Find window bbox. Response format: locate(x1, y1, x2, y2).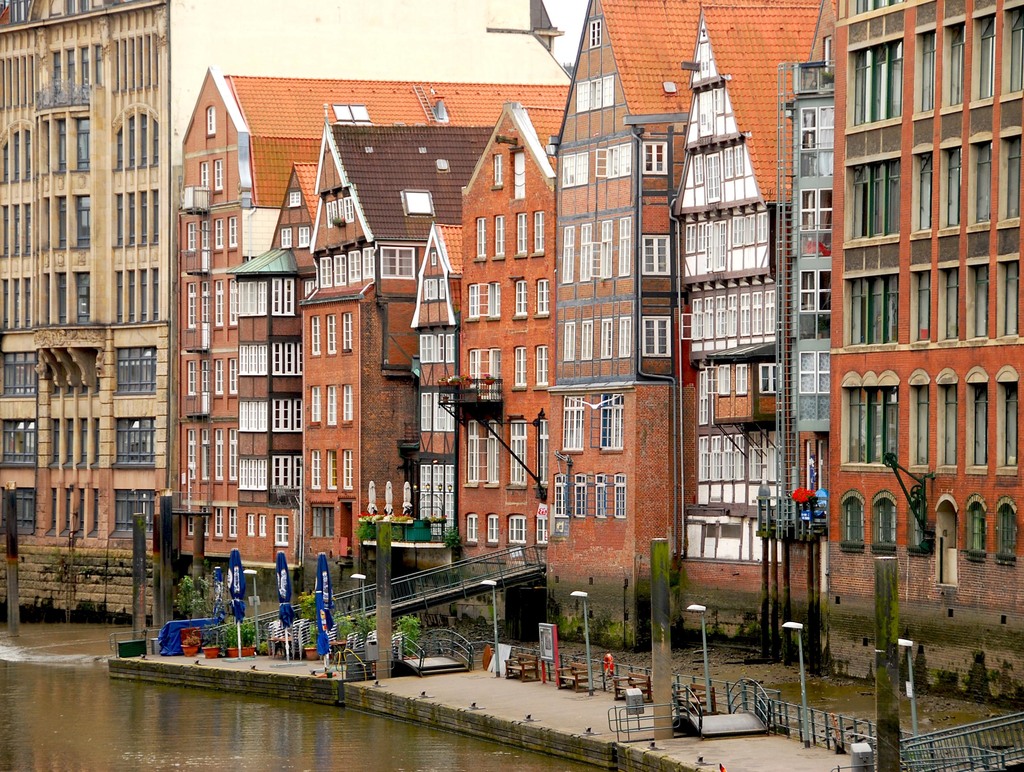
locate(344, 382, 351, 421).
